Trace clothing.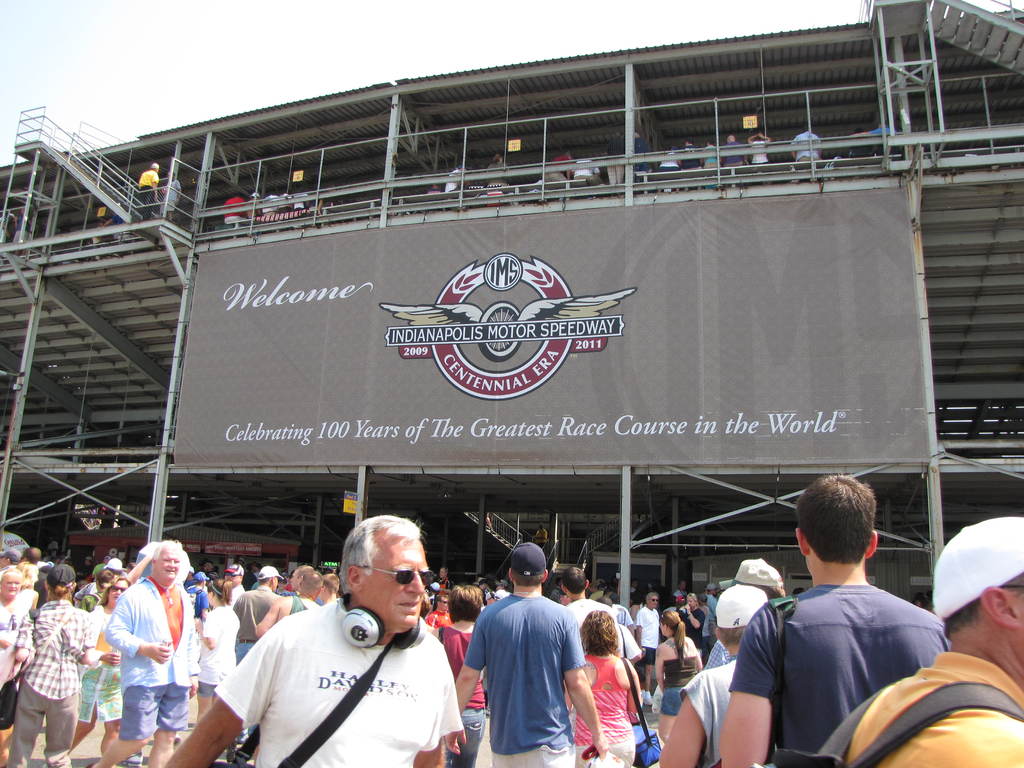
Traced to x1=164, y1=178, x2=181, y2=210.
